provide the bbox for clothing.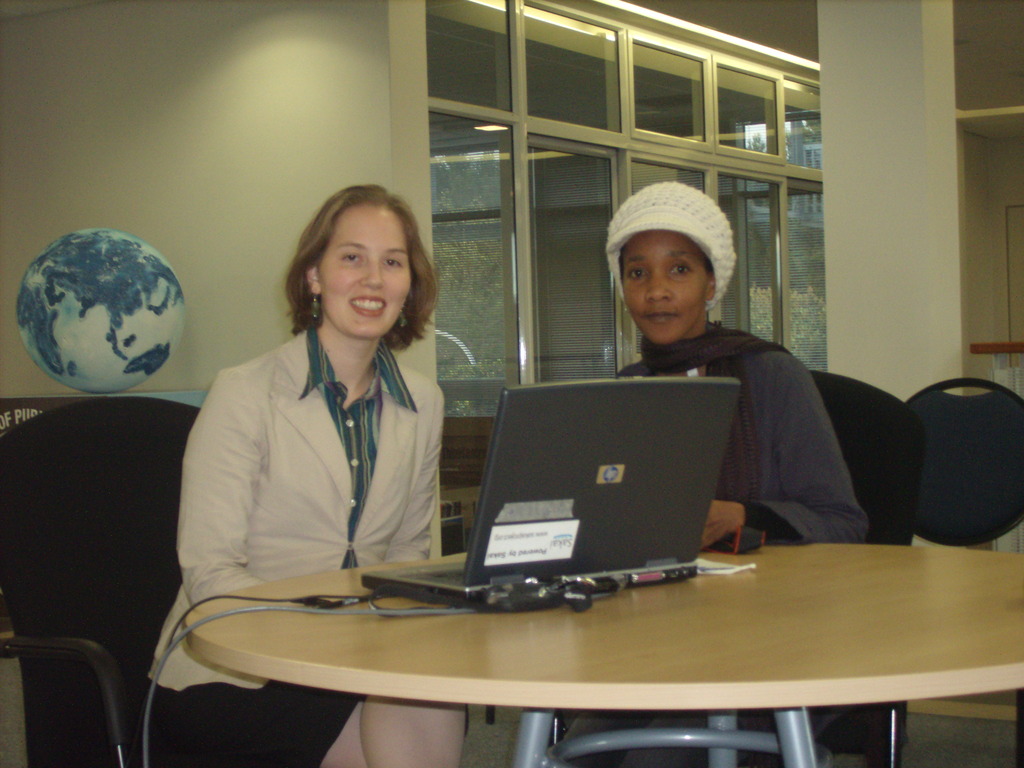
{"left": 608, "top": 245, "right": 897, "bottom": 569}.
